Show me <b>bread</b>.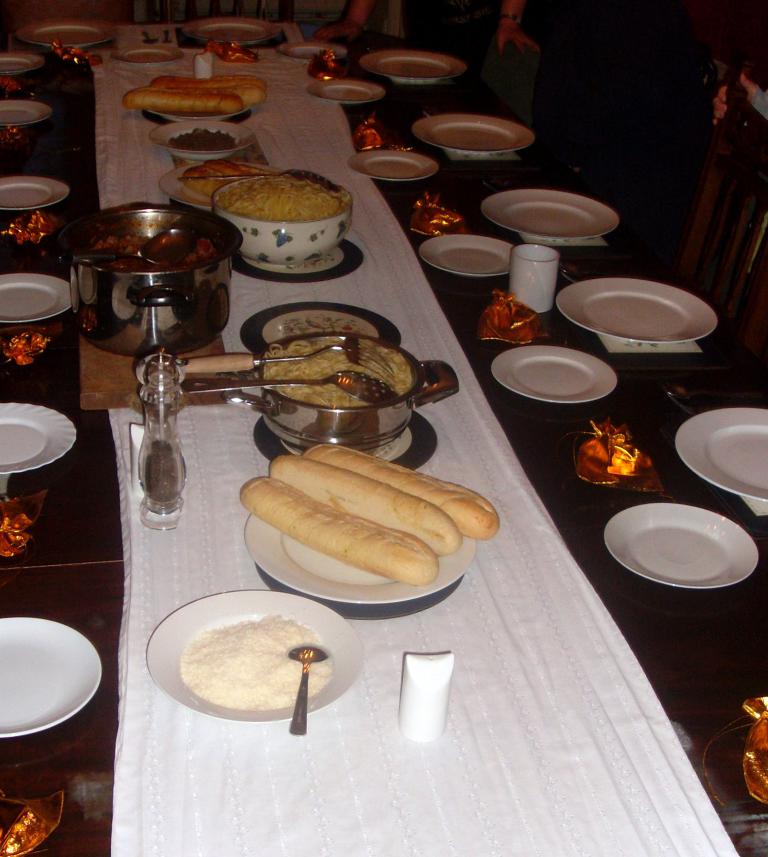
<b>bread</b> is here: bbox=(154, 76, 268, 88).
